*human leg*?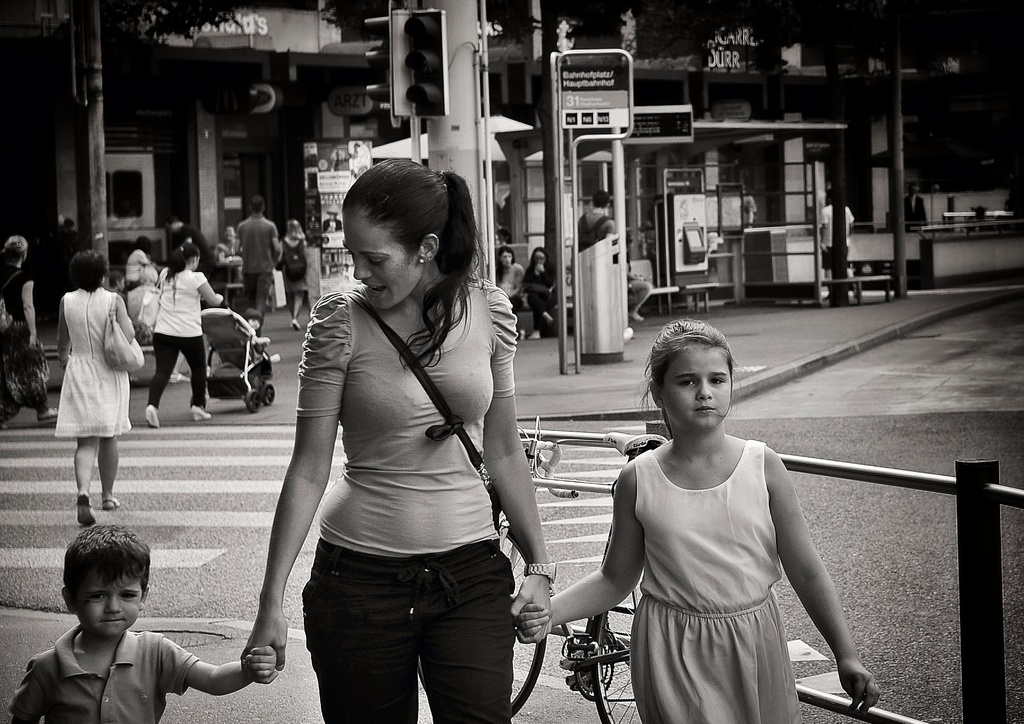
(left=303, top=552, right=421, bottom=721)
